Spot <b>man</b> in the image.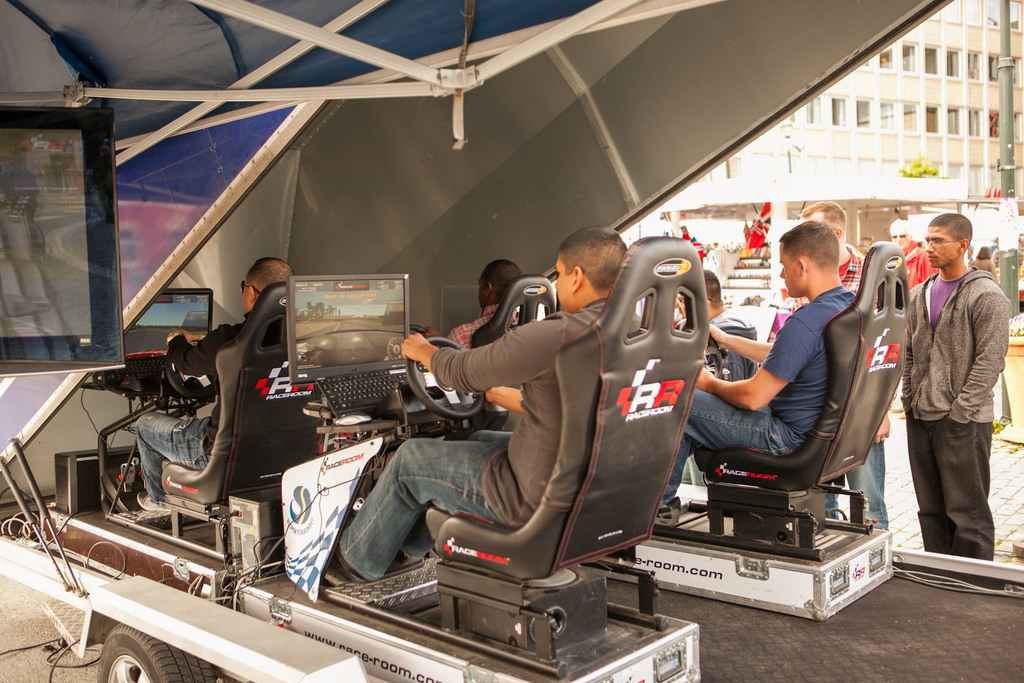
<b>man</b> found at x1=426, y1=260, x2=527, y2=355.
